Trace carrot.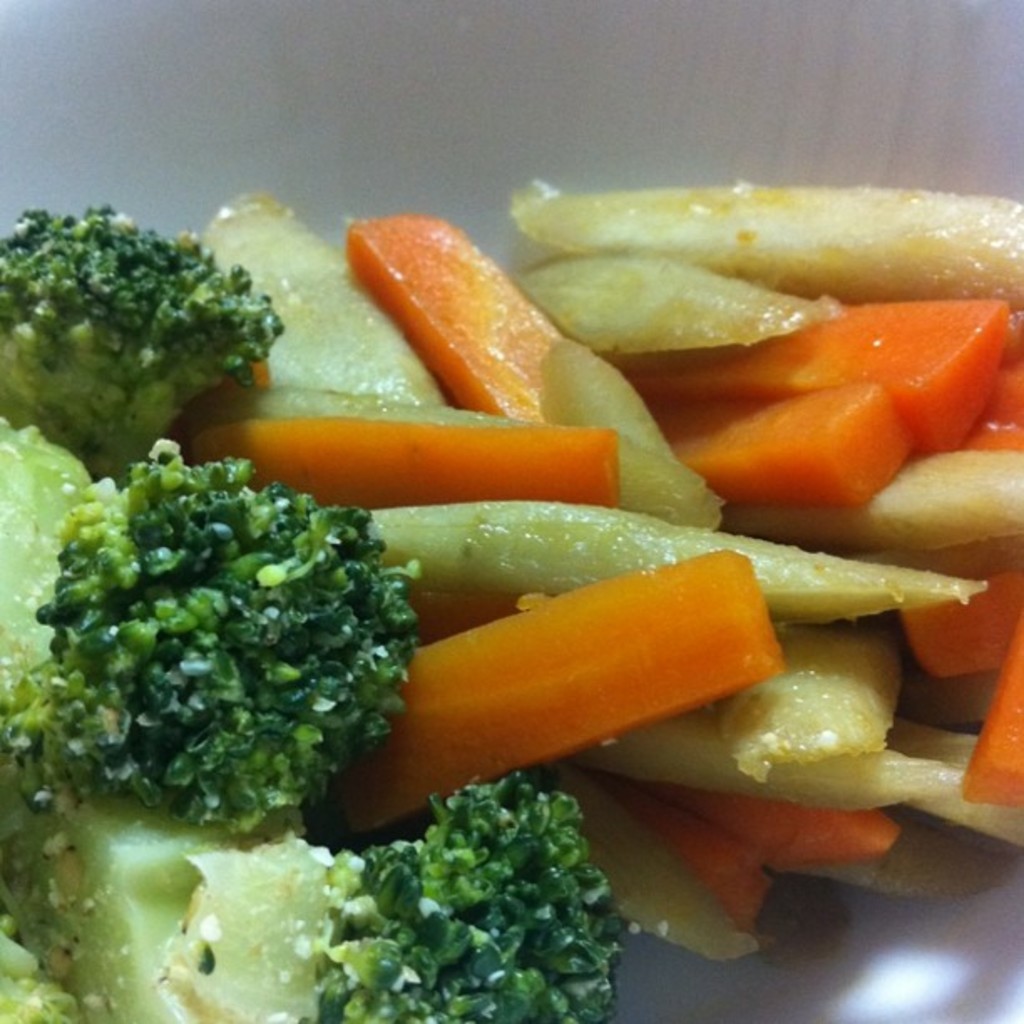
Traced to locate(336, 544, 793, 832).
